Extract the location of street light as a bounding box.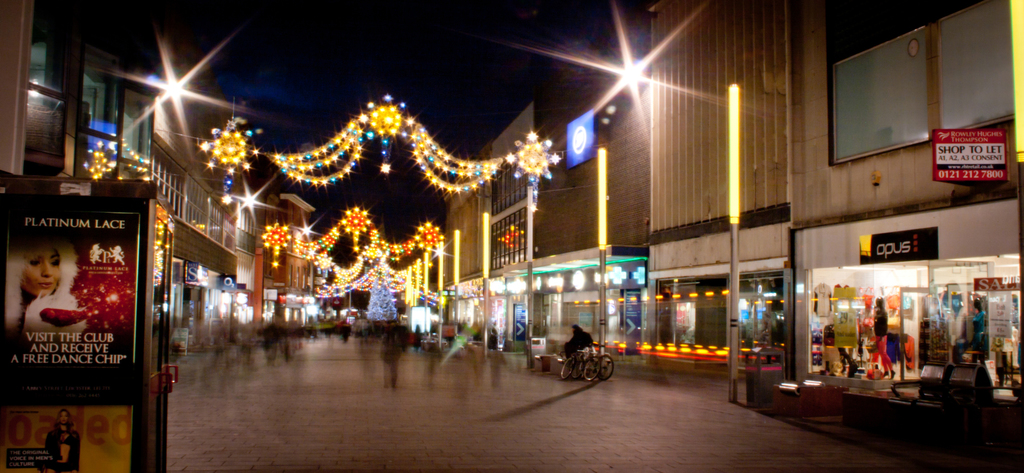
Rect(452, 227, 462, 324).
